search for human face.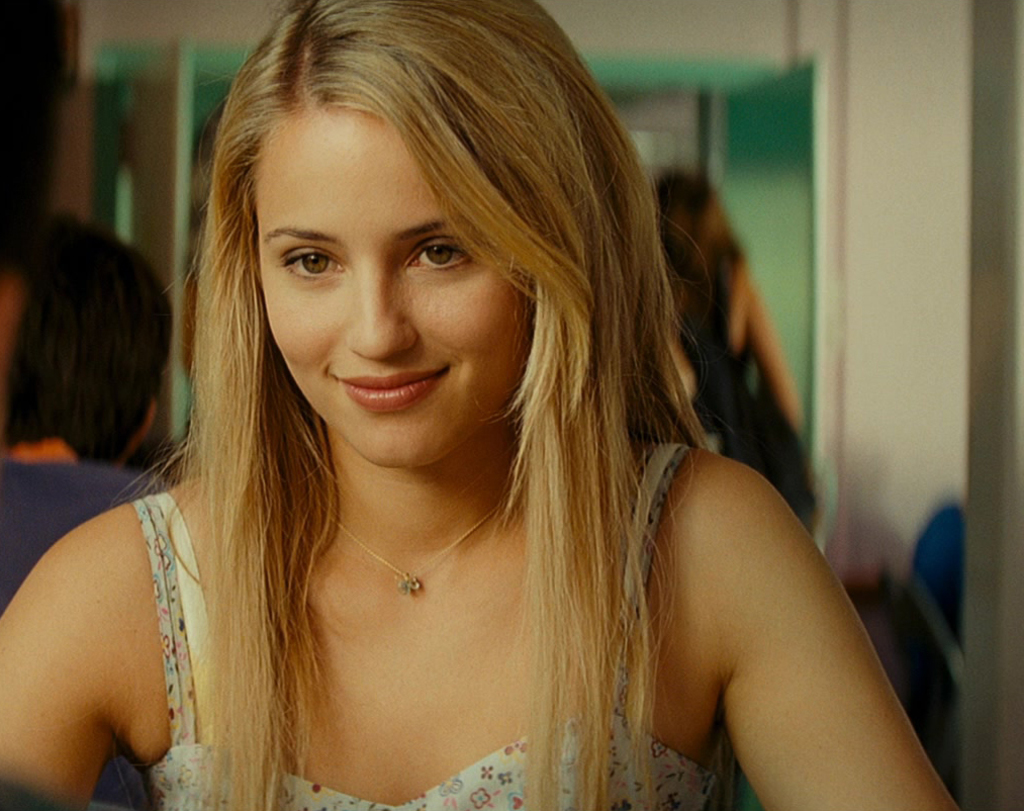
Found at 254,107,522,462.
